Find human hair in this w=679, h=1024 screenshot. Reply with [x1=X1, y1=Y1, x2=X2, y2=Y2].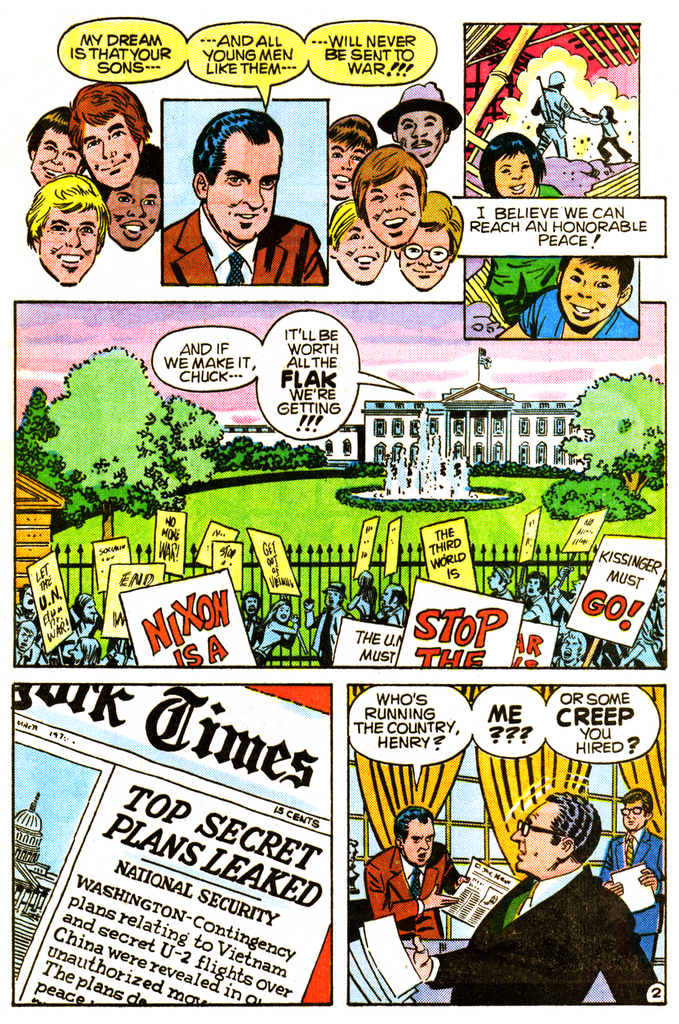
[x1=549, y1=791, x2=601, y2=863].
